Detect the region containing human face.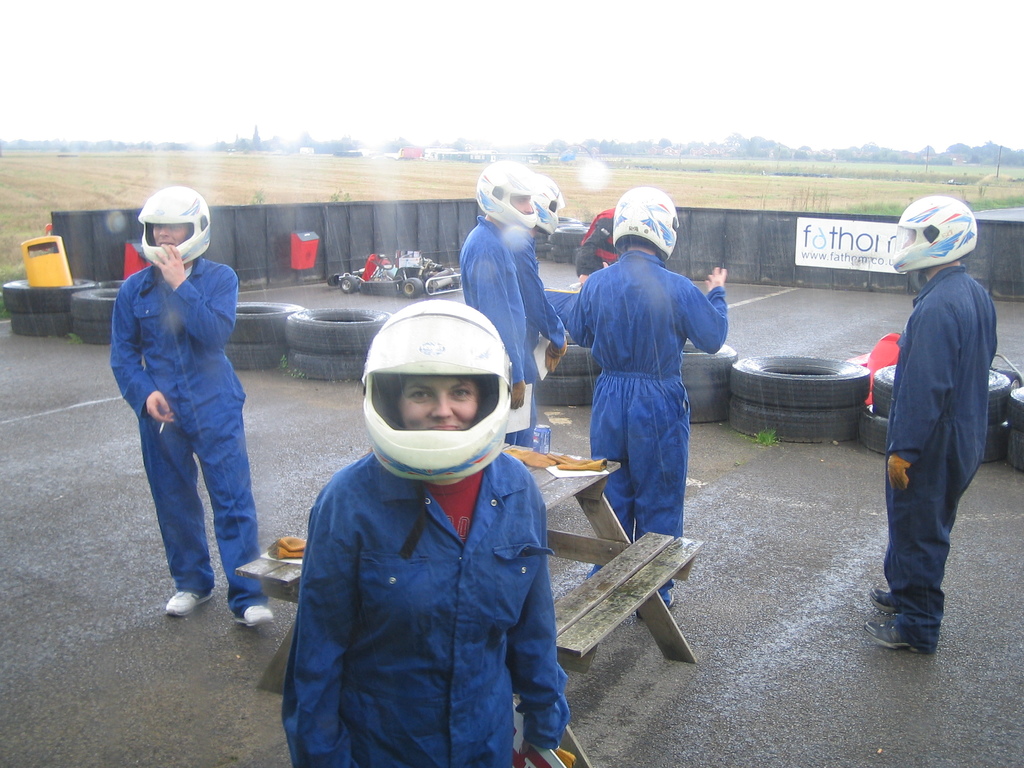
[x1=396, y1=368, x2=486, y2=437].
